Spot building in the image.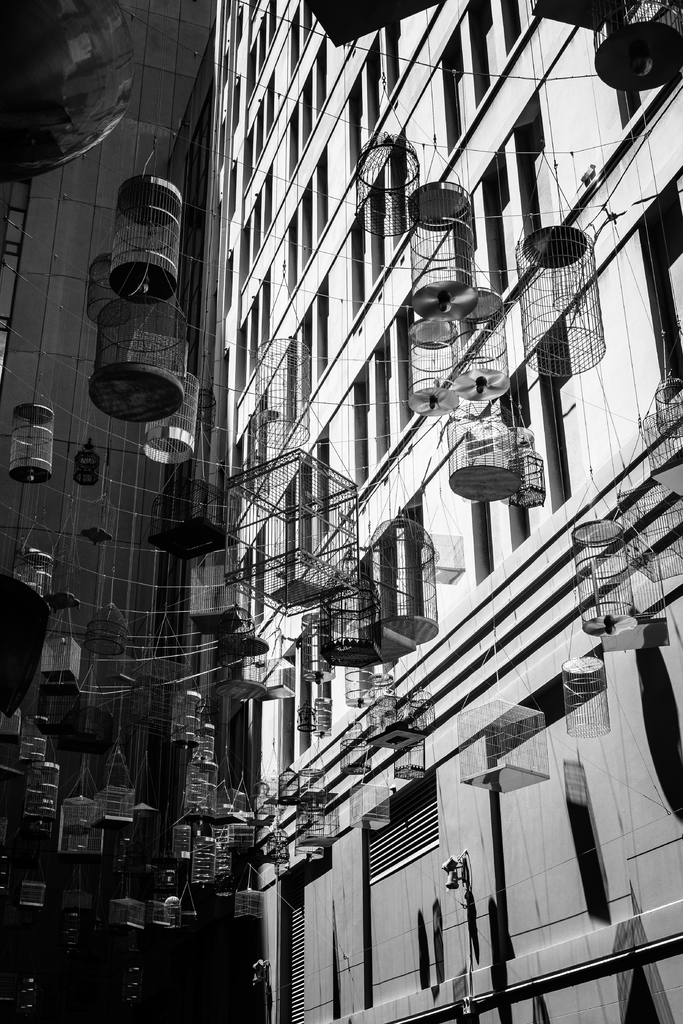
building found at x1=0, y1=0, x2=682, y2=1023.
